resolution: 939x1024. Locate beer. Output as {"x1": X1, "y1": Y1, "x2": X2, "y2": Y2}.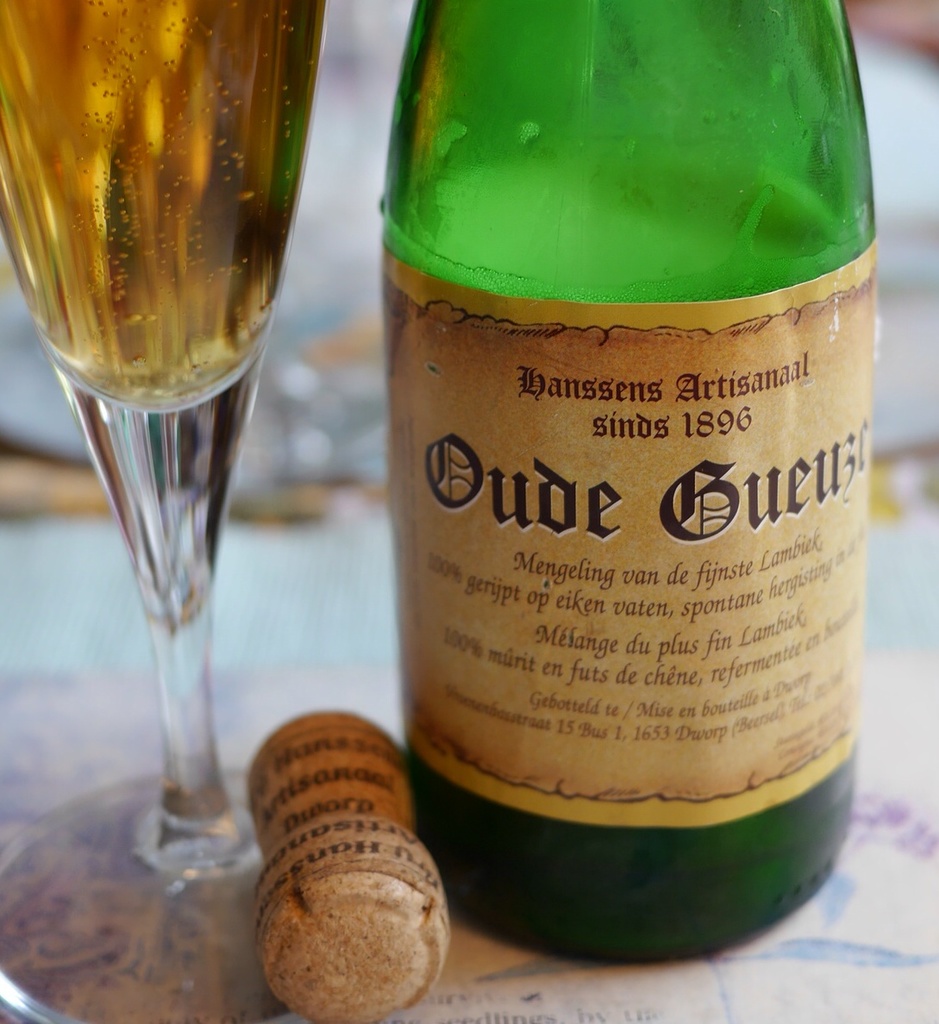
{"x1": 0, "y1": 0, "x2": 348, "y2": 1023}.
